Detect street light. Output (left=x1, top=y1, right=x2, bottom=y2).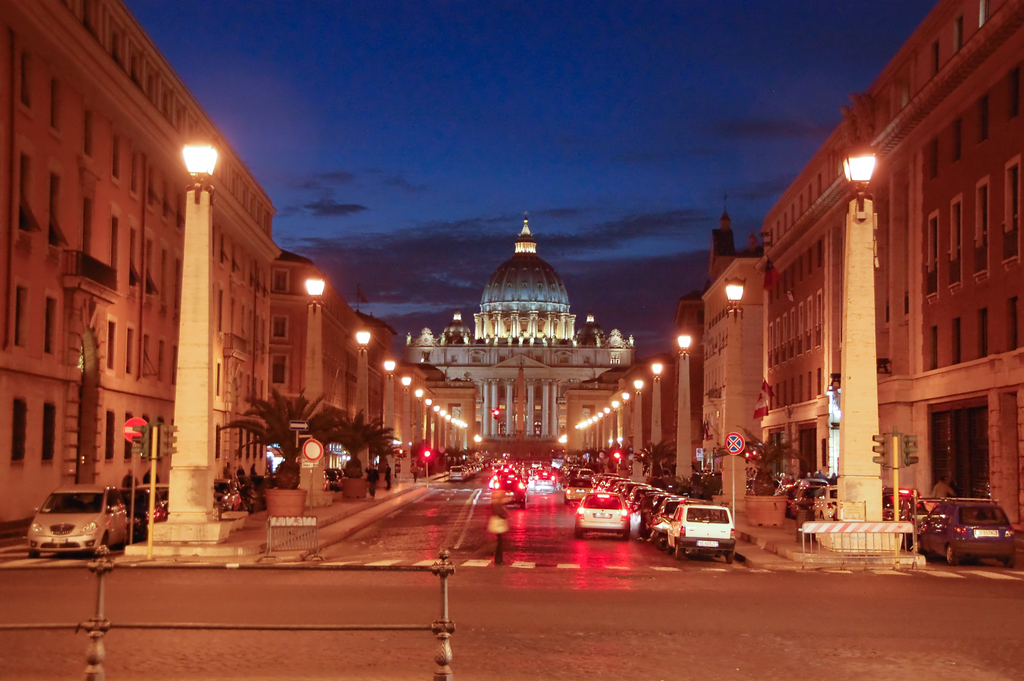
(left=675, top=331, right=694, bottom=481).
